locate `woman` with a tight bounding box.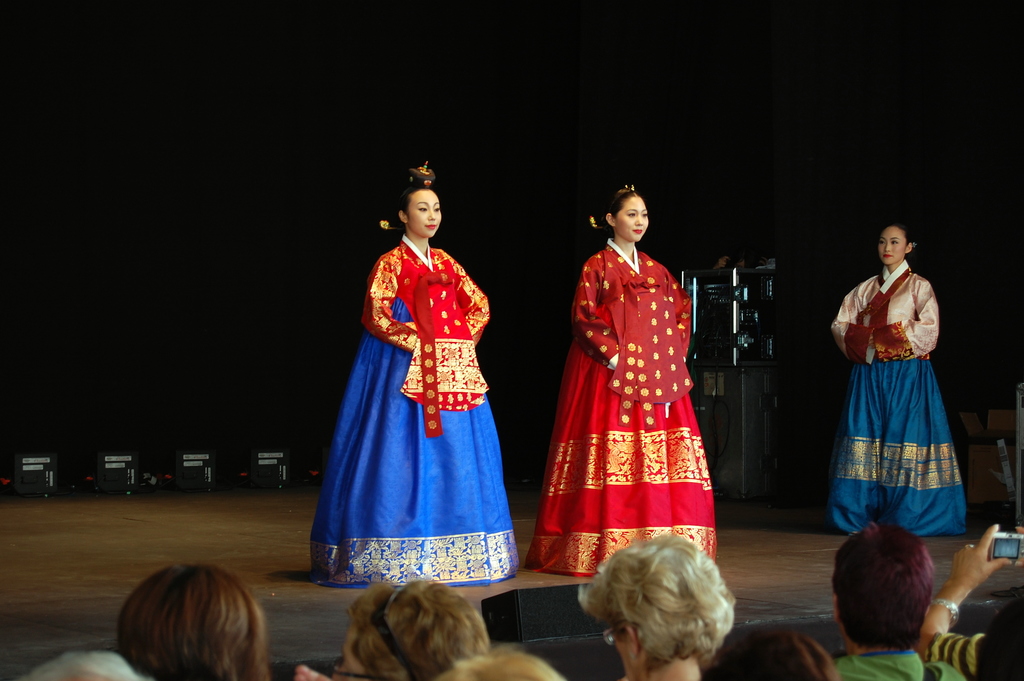
<region>910, 523, 1023, 680</region>.
